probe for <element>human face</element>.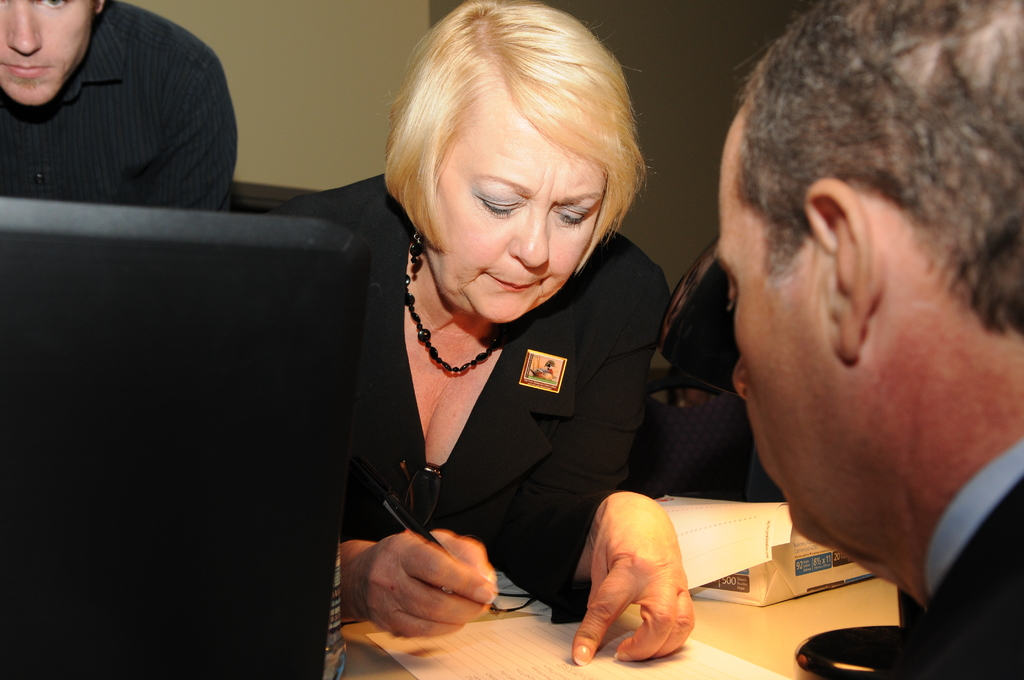
Probe result: [left=711, top=134, right=836, bottom=531].
